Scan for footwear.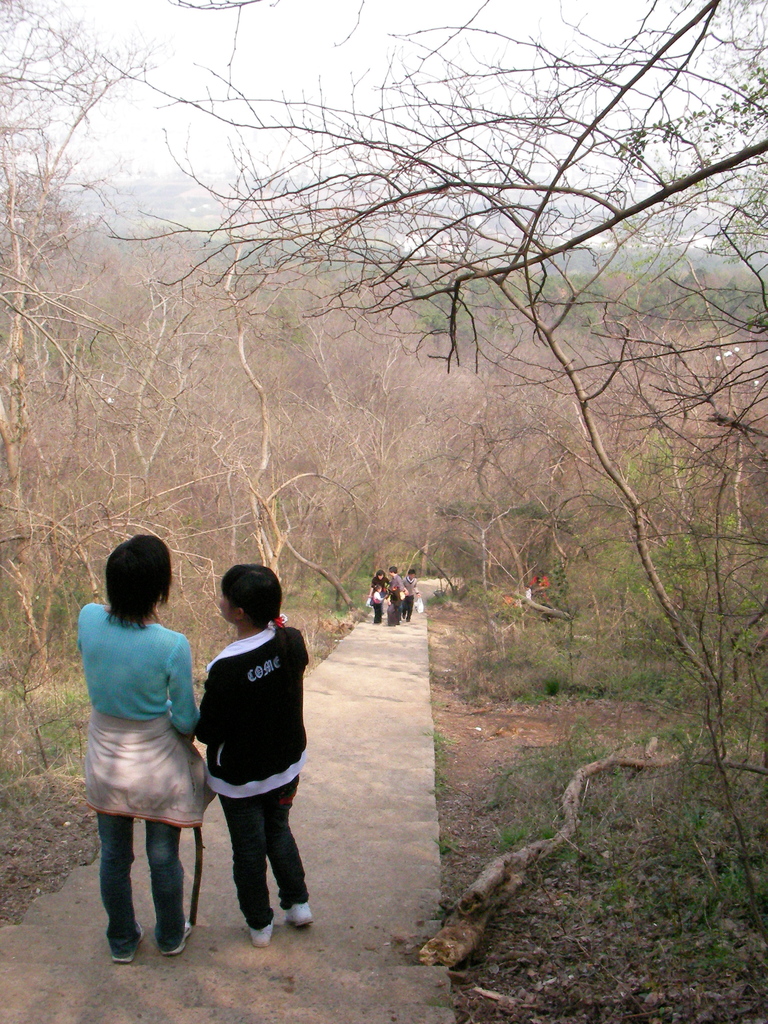
Scan result: {"left": 280, "top": 897, "right": 313, "bottom": 930}.
